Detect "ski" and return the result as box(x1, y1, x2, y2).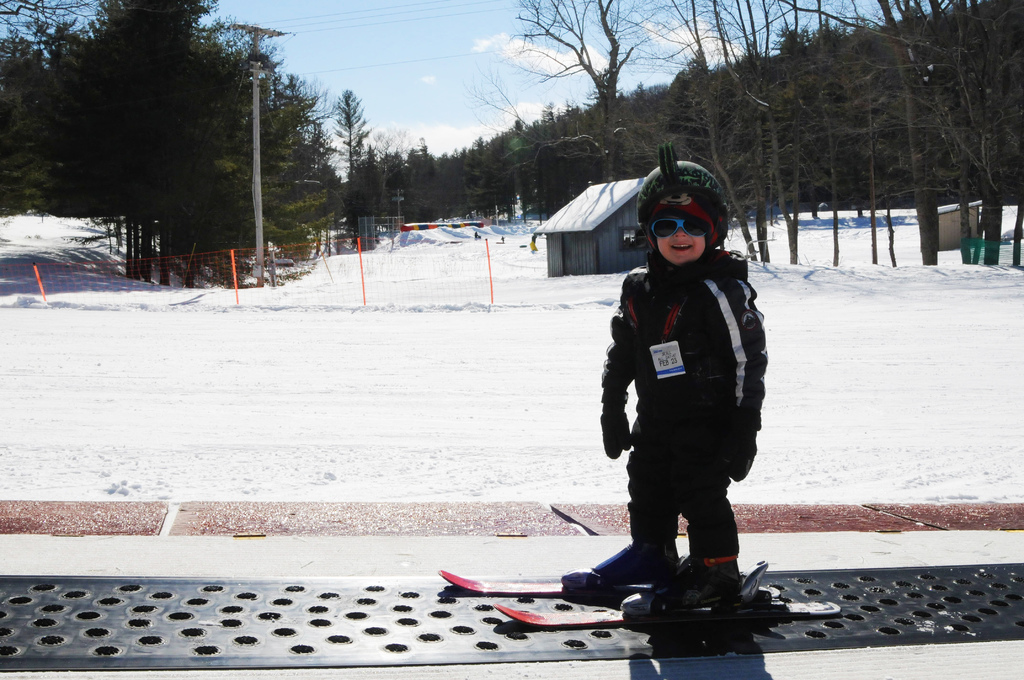
box(427, 566, 659, 597).
